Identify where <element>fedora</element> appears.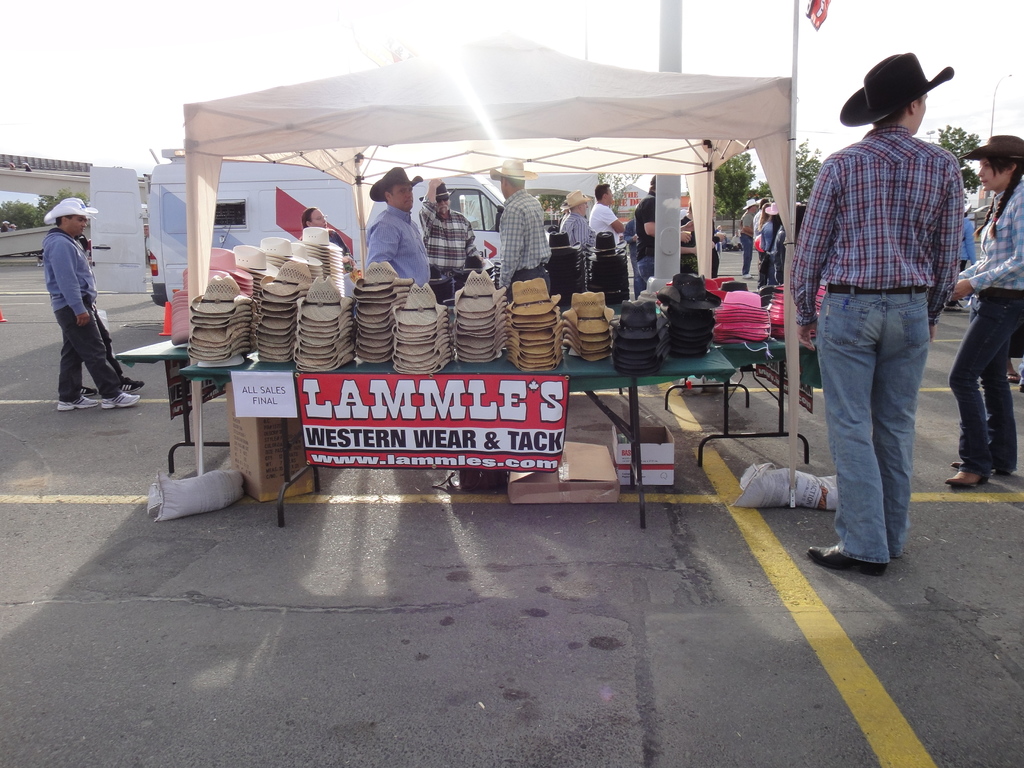
Appears at {"x1": 44, "y1": 200, "x2": 93, "y2": 221}.
